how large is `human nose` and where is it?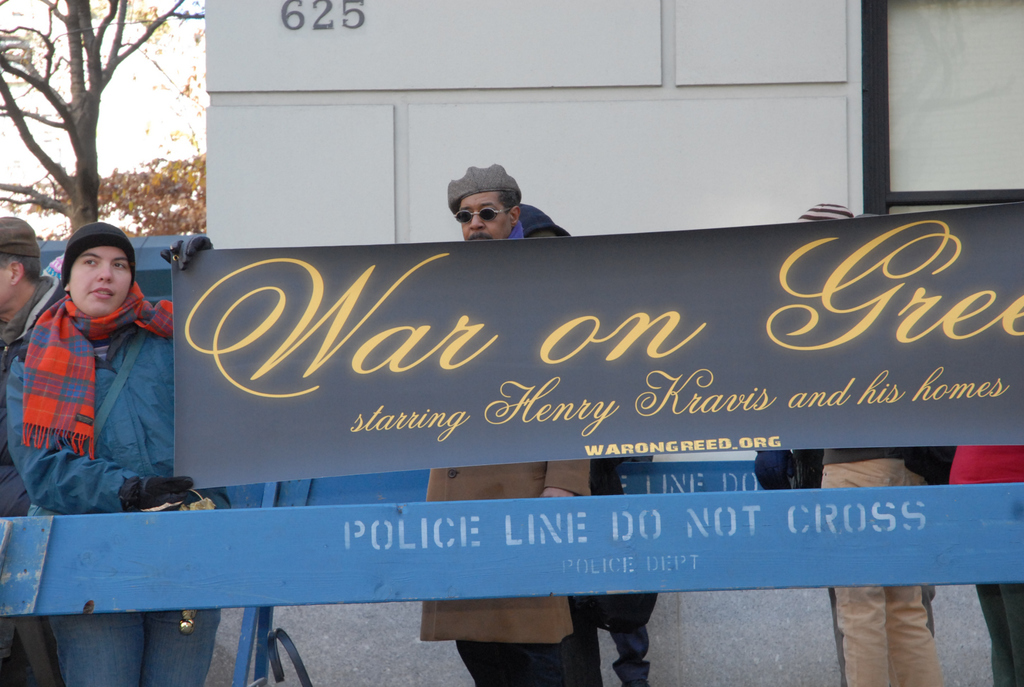
Bounding box: [468,210,483,229].
